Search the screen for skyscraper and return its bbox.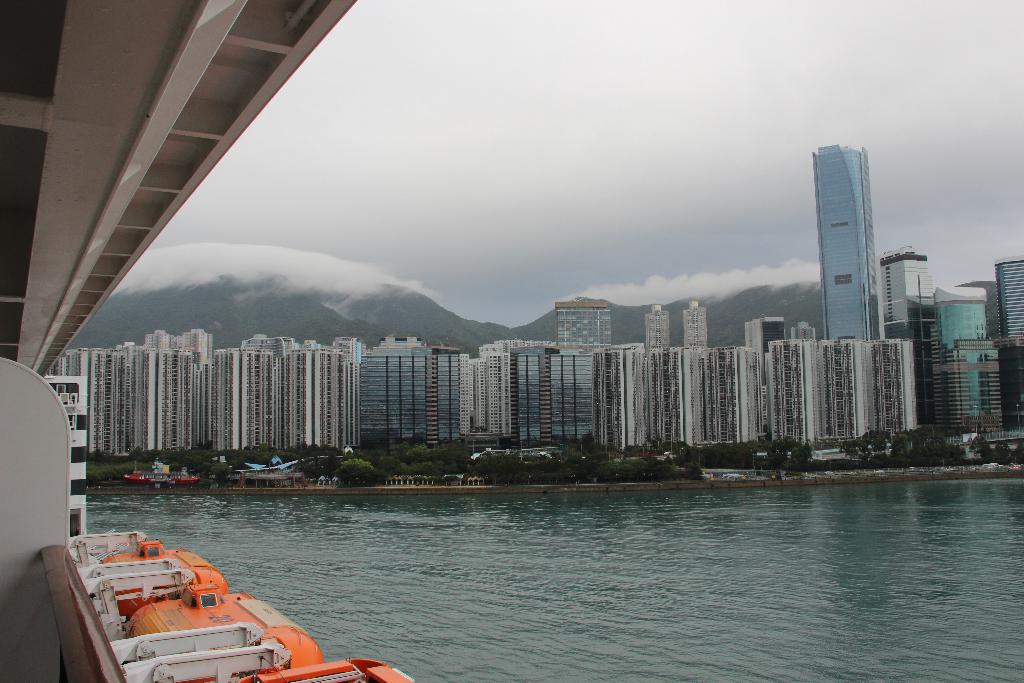
Found: region(810, 134, 908, 366).
